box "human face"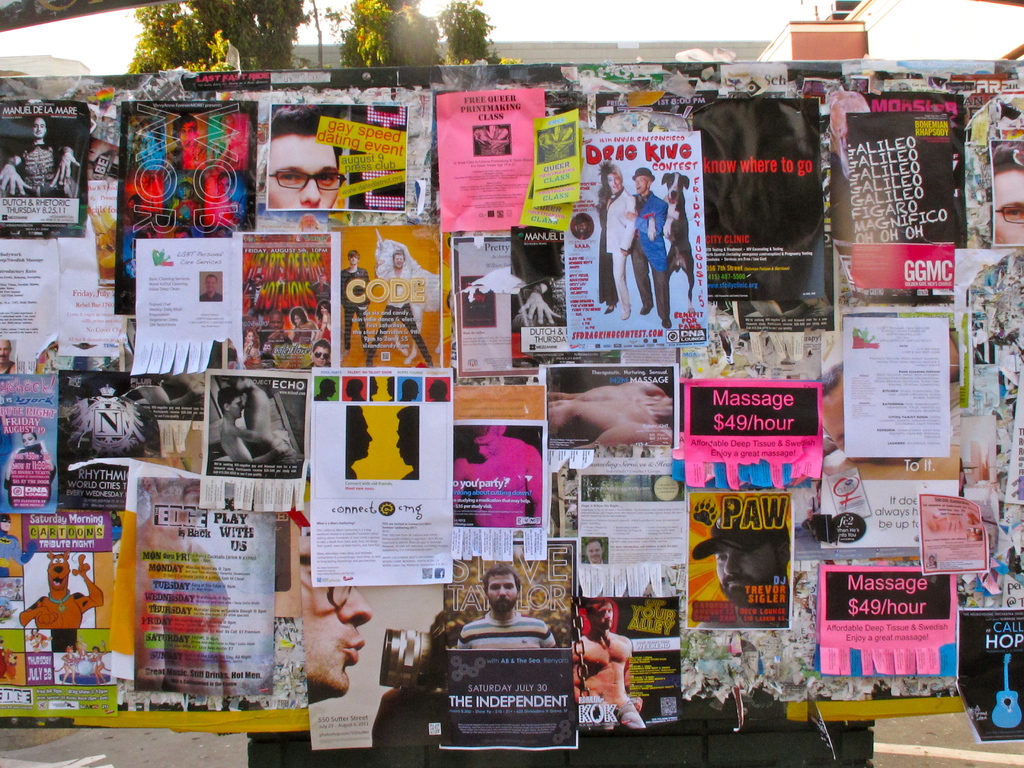
pyautogui.locateOnScreen(428, 383, 440, 400)
